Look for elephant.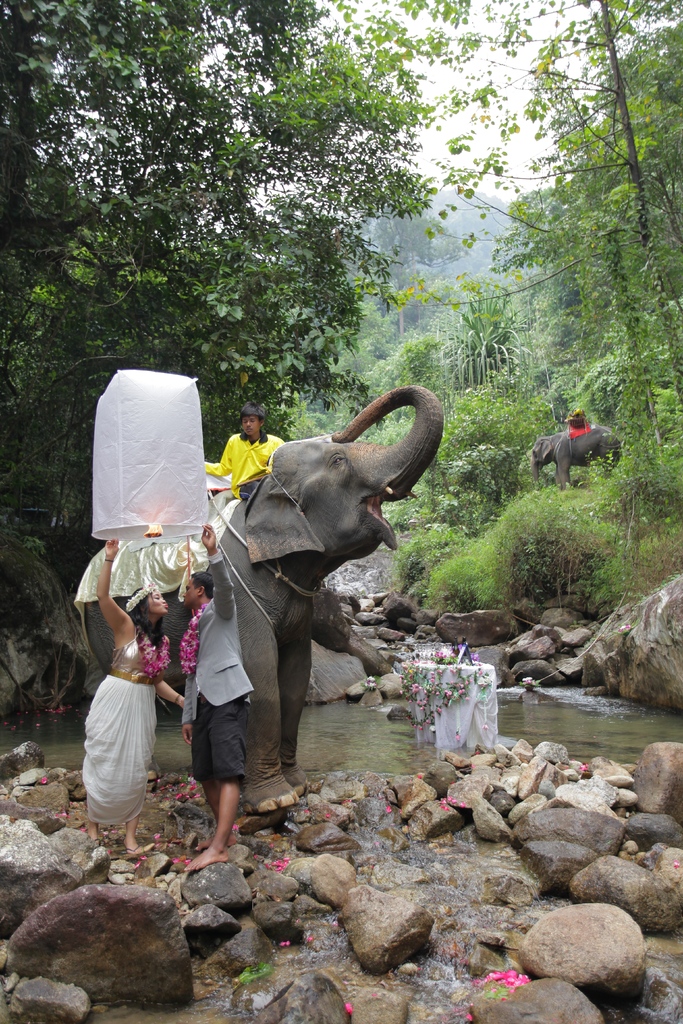
Found: BBox(140, 382, 459, 824).
